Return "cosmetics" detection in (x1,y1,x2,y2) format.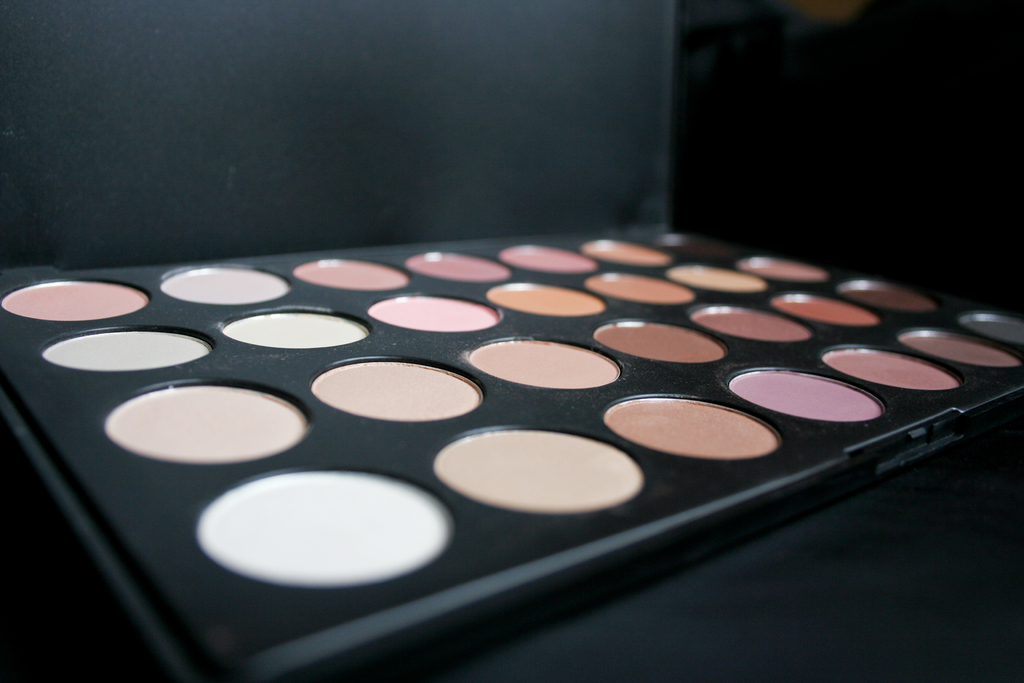
(499,244,598,274).
